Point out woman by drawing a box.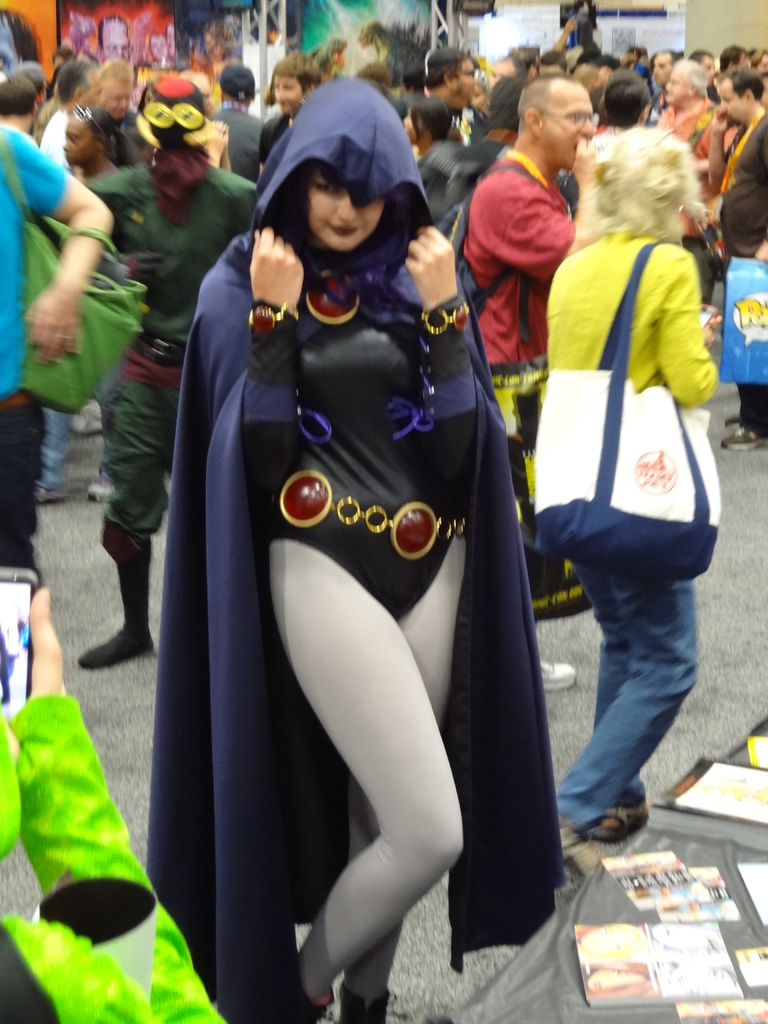
bbox(390, 99, 446, 149).
